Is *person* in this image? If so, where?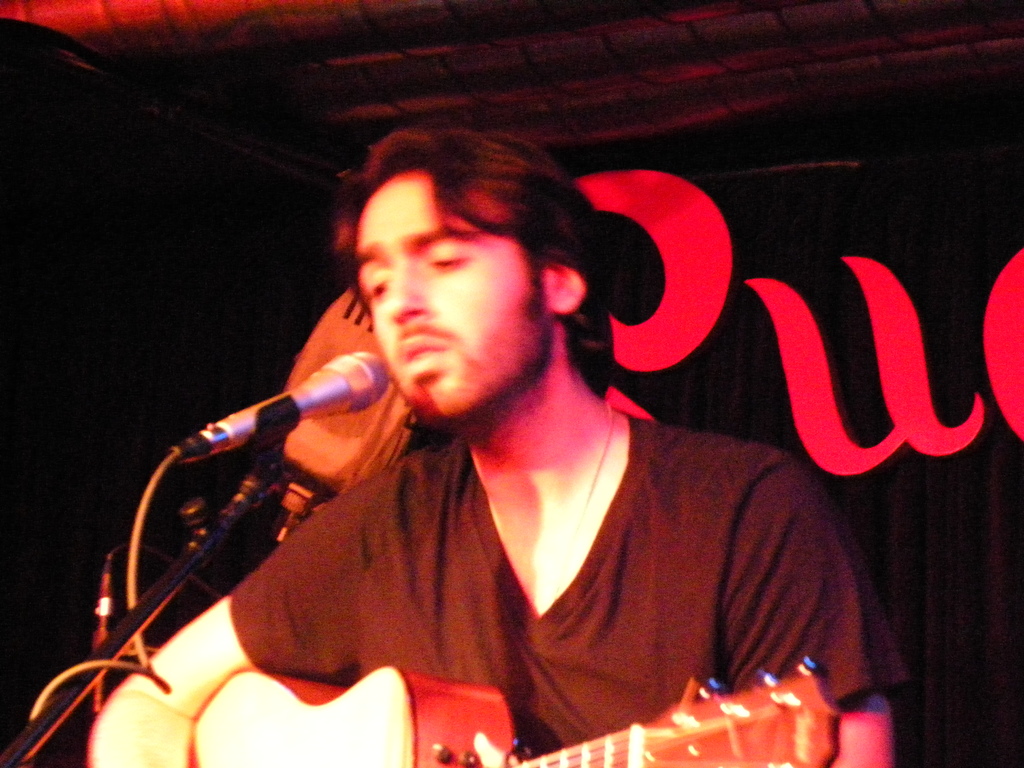
Yes, at {"x1": 91, "y1": 130, "x2": 900, "y2": 767}.
